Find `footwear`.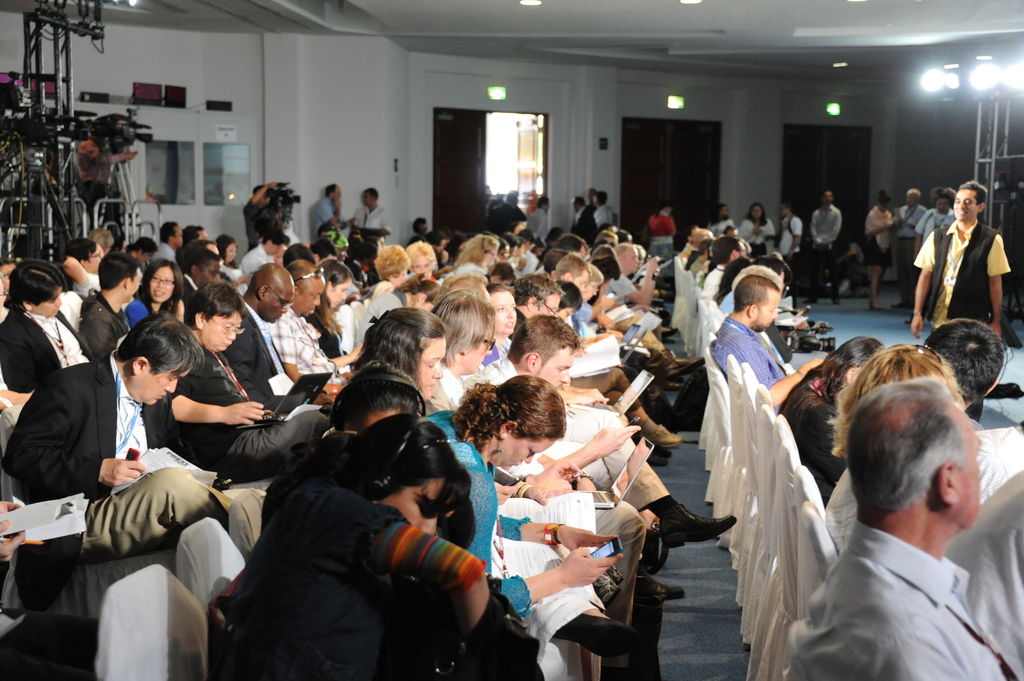
{"x1": 639, "y1": 555, "x2": 691, "y2": 601}.
